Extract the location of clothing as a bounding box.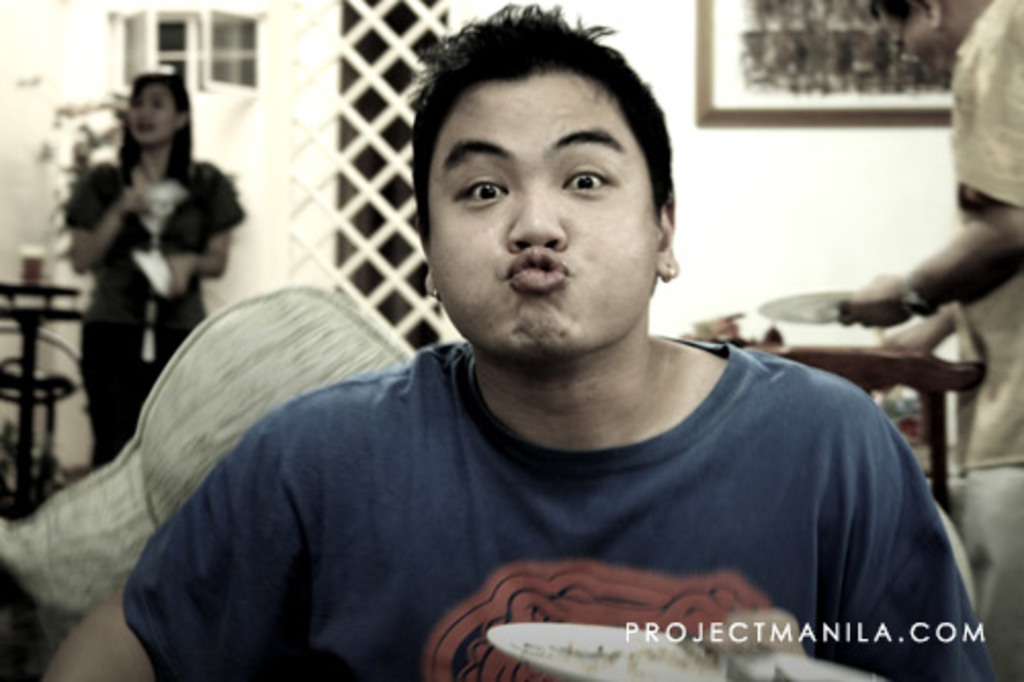
rect(213, 319, 979, 659).
